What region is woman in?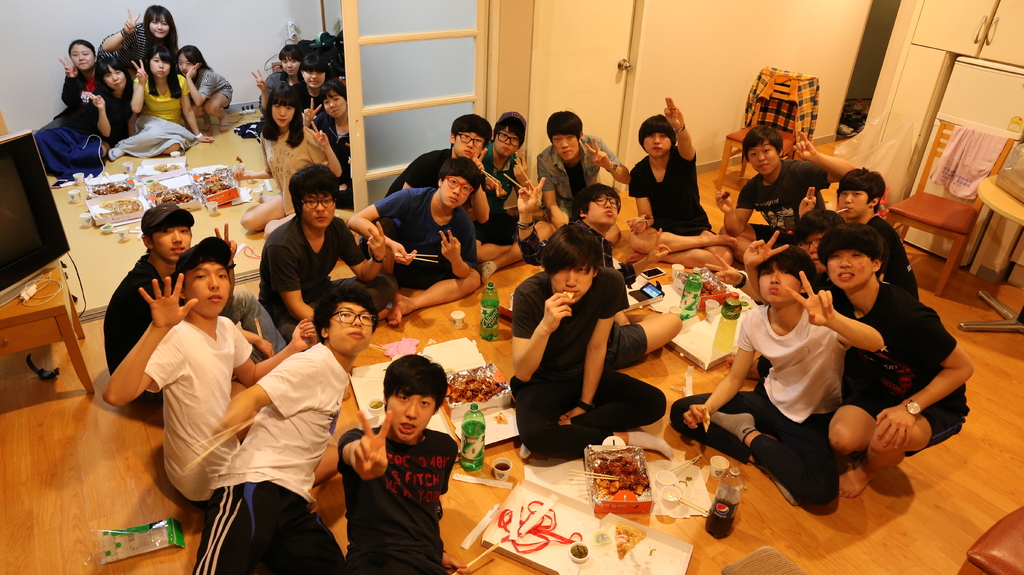
box=[35, 36, 96, 182].
